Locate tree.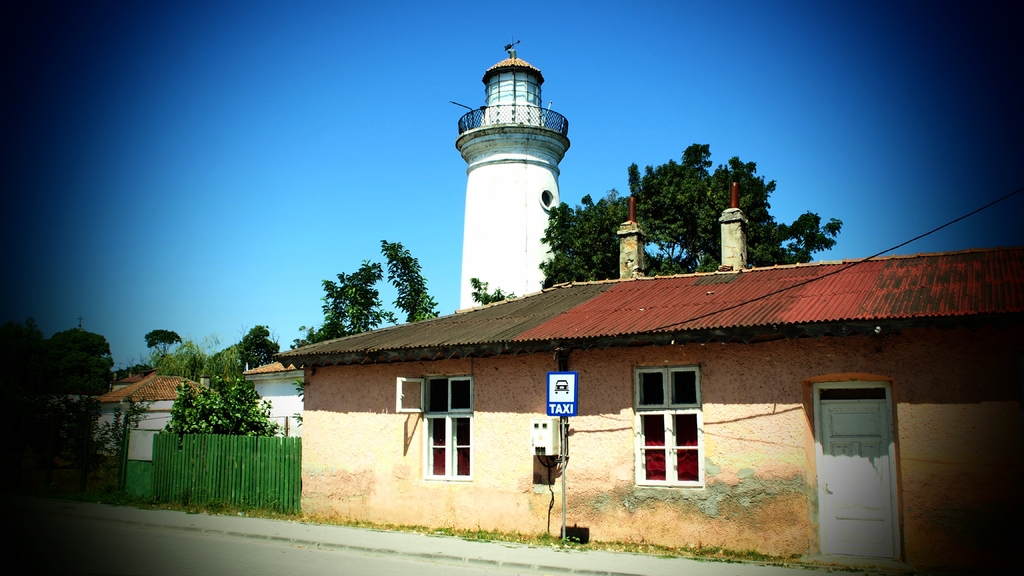
Bounding box: bbox=[279, 231, 509, 355].
